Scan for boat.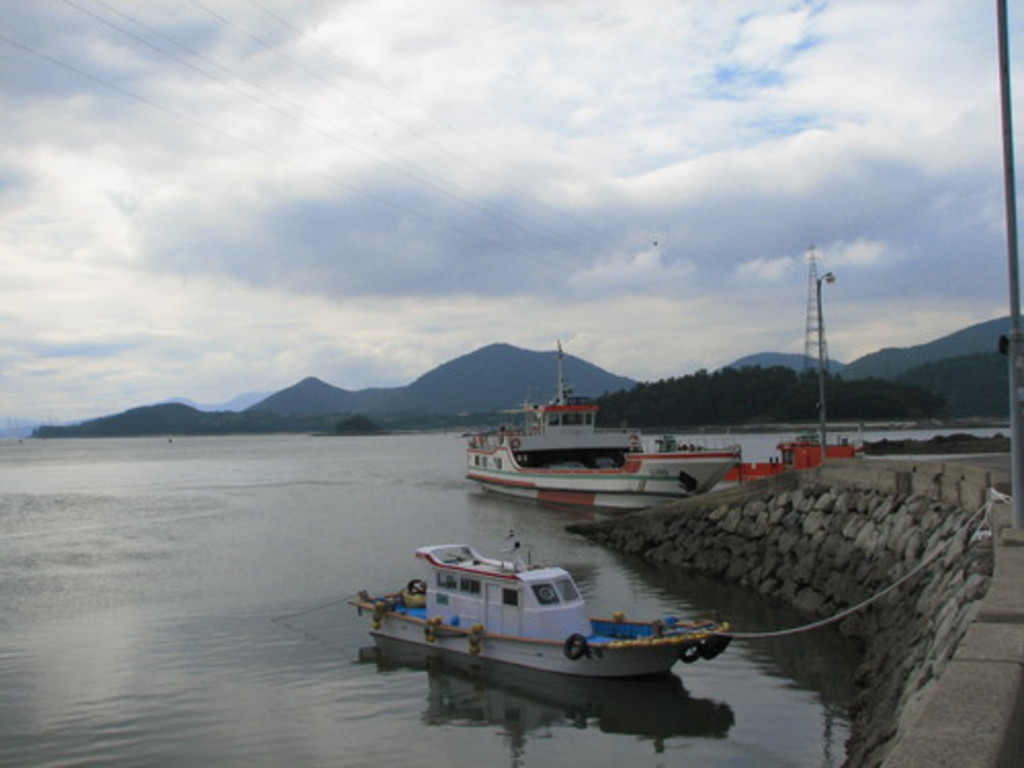
Scan result: box(346, 524, 758, 729).
